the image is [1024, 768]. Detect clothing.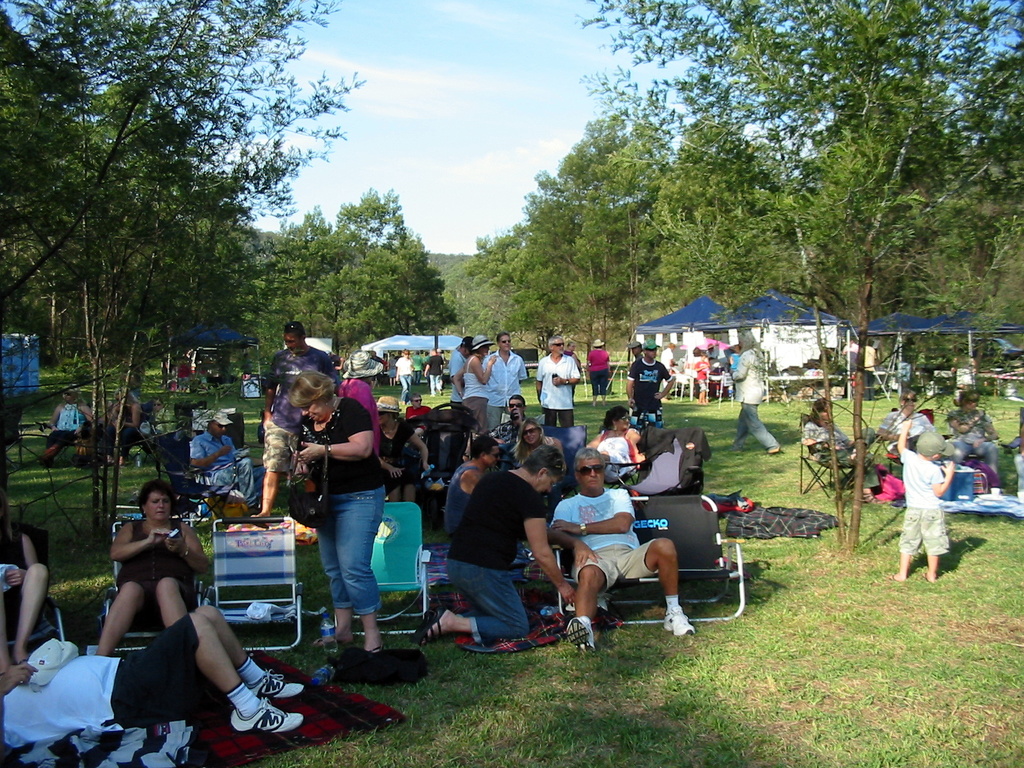
Detection: l=893, t=451, r=943, b=556.
